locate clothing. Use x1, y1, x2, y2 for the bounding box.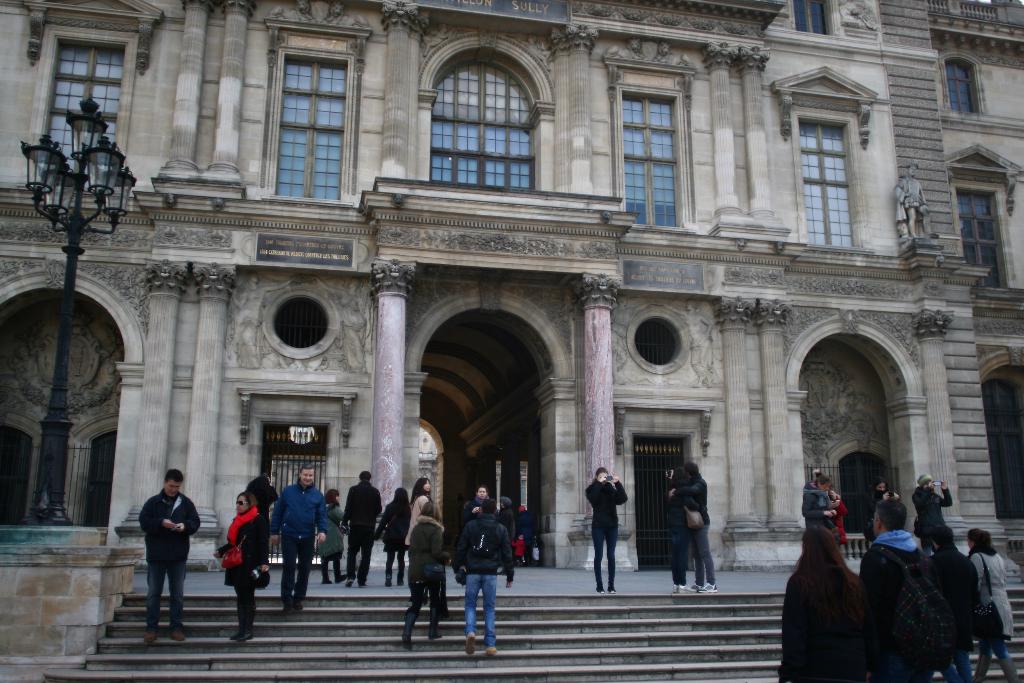
782, 550, 867, 682.
